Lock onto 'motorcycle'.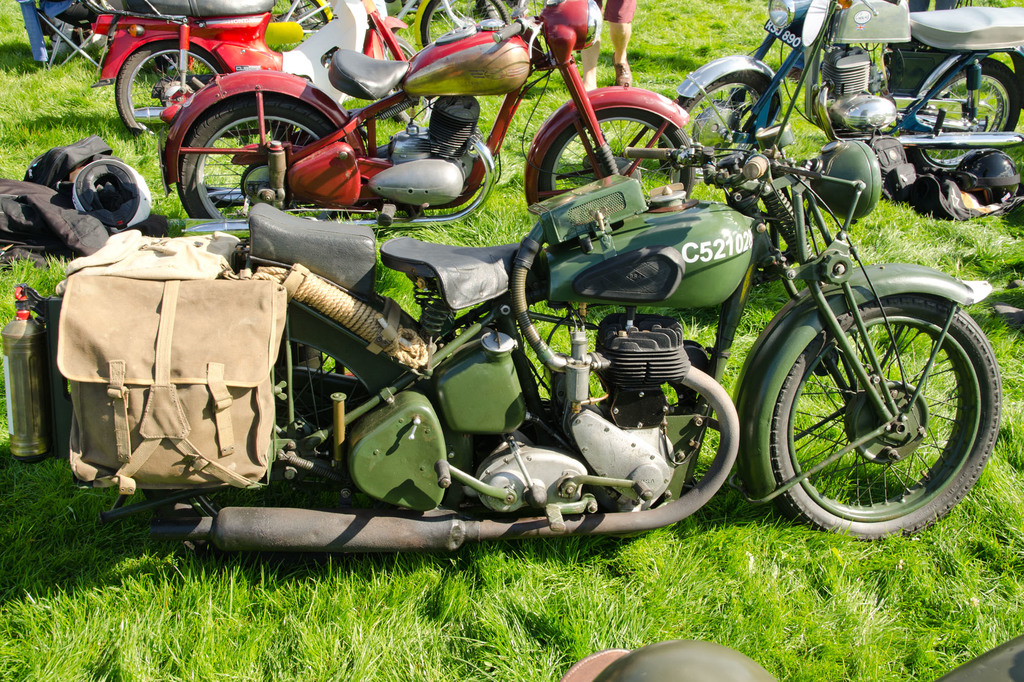
Locked: box(156, 1, 689, 246).
